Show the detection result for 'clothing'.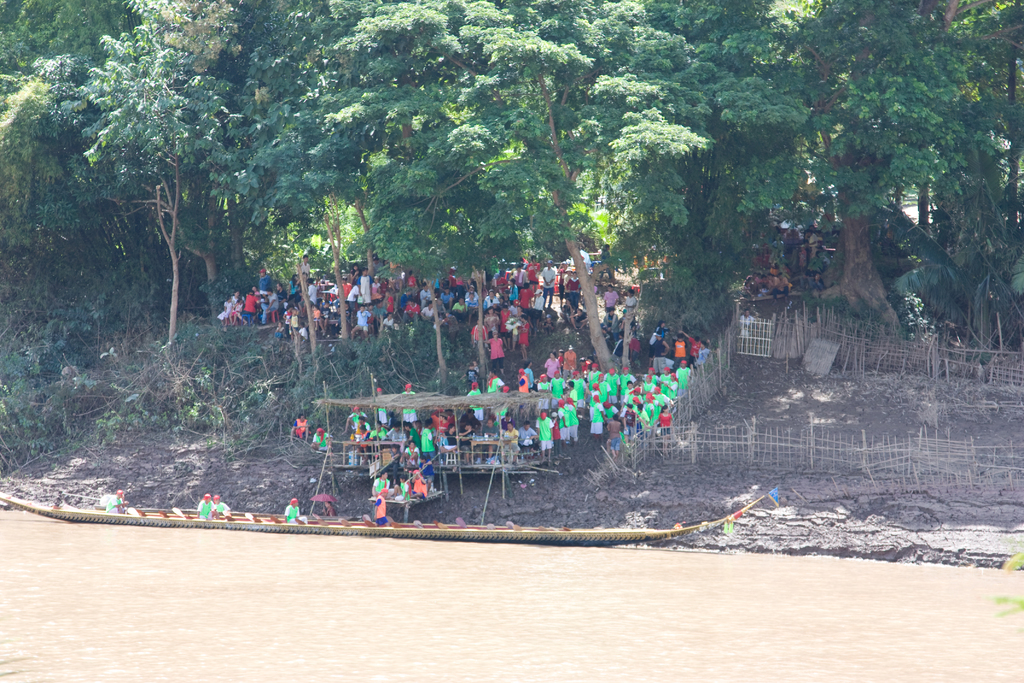
{"left": 344, "top": 411, "right": 368, "bottom": 430}.
